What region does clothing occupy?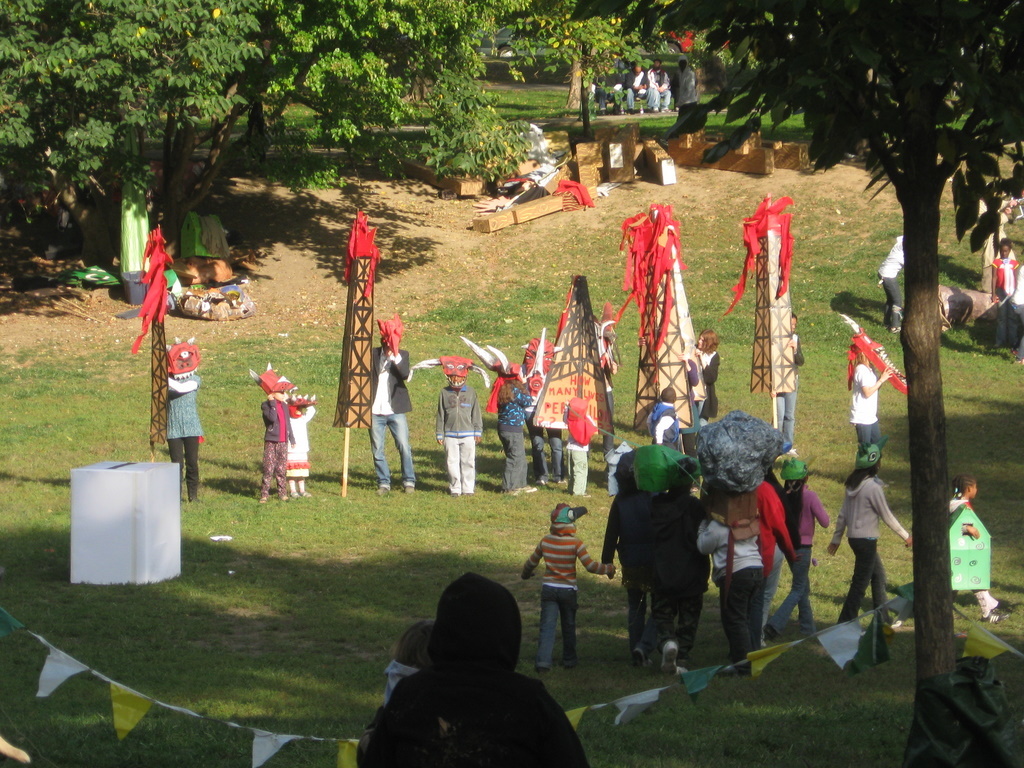
{"x1": 829, "y1": 474, "x2": 913, "y2": 624}.
